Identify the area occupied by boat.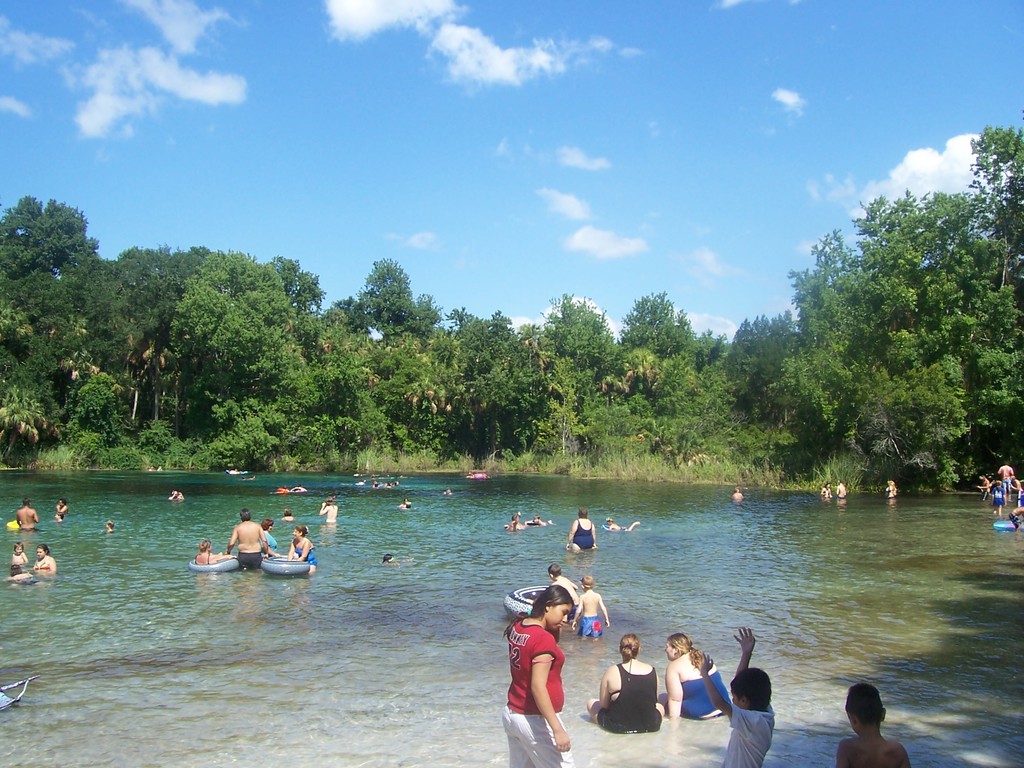
Area: detection(464, 468, 488, 483).
